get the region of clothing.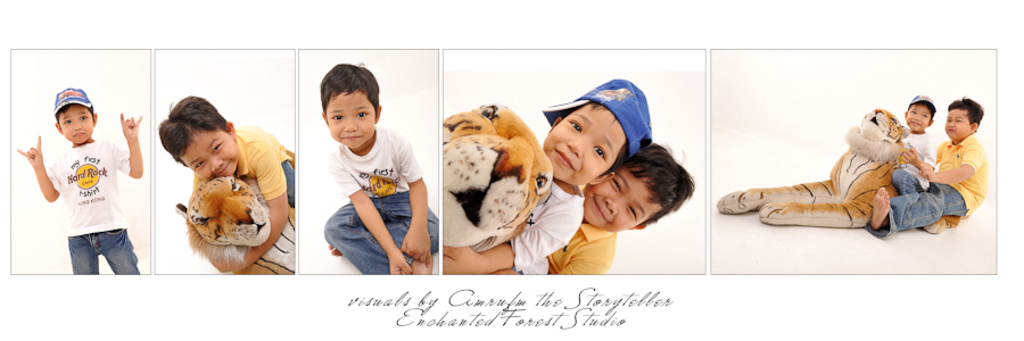
(x1=190, y1=133, x2=296, y2=210).
